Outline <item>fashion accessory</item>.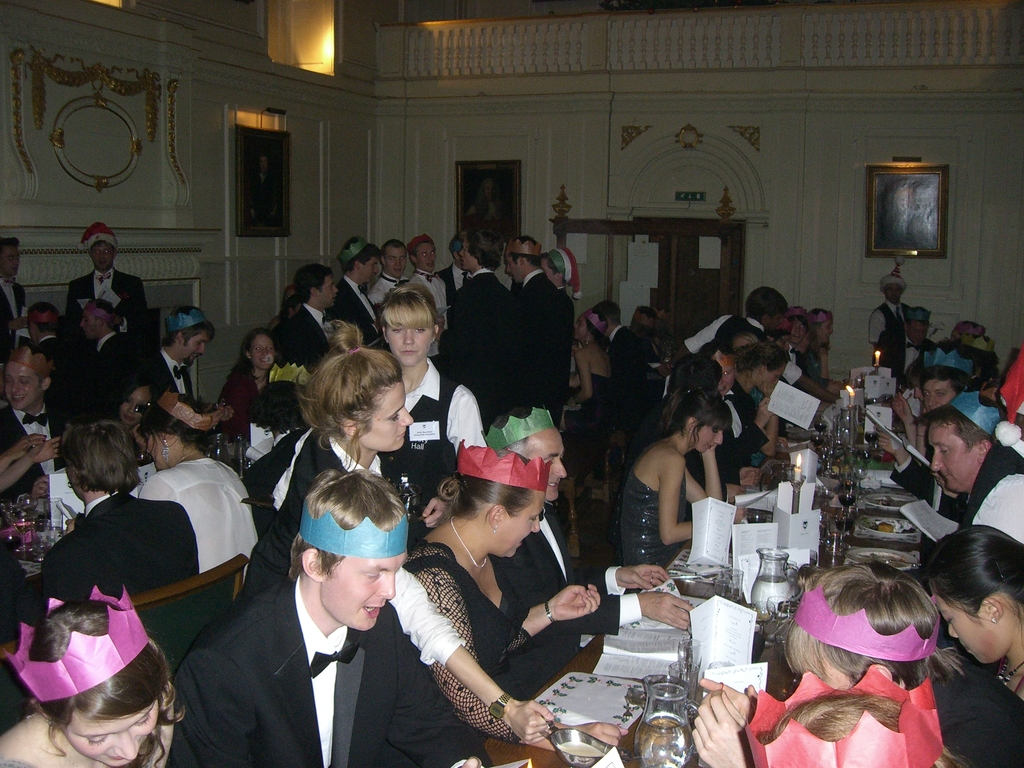
Outline: <bbox>487, 405, 555, 454</bbox>.
